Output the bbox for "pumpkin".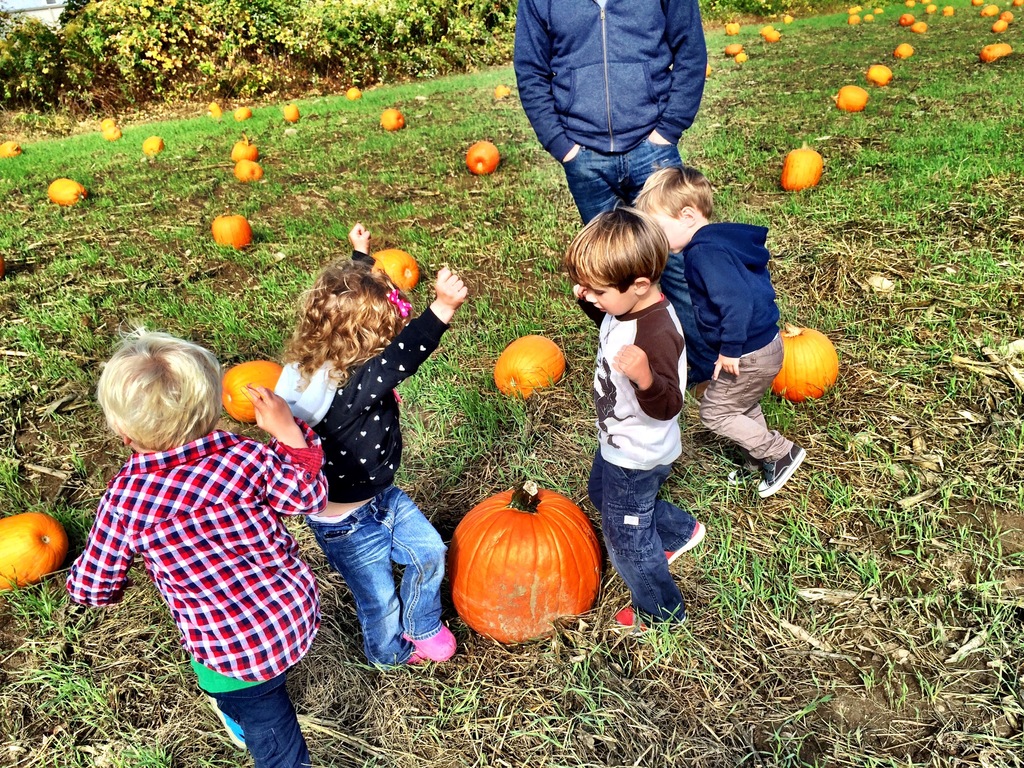
Rect(344, 84, 364, 101).
